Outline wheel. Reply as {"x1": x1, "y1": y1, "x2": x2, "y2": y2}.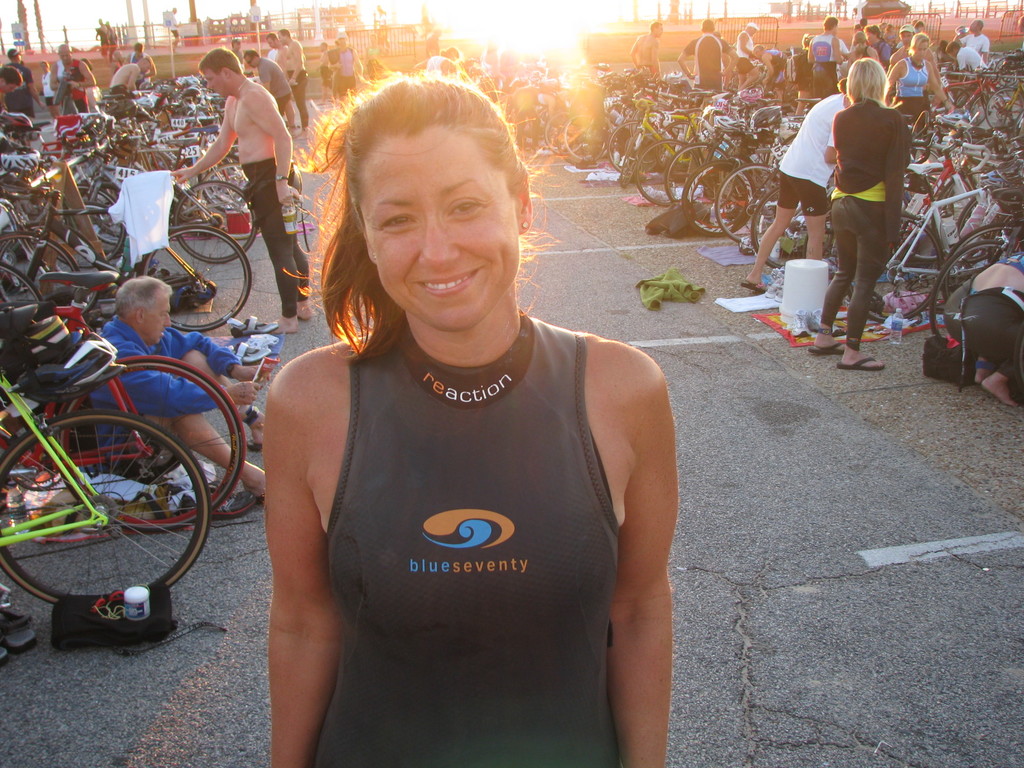
{"x1": 0, "y1": 233, "x2": 77, "y2": 276}.
